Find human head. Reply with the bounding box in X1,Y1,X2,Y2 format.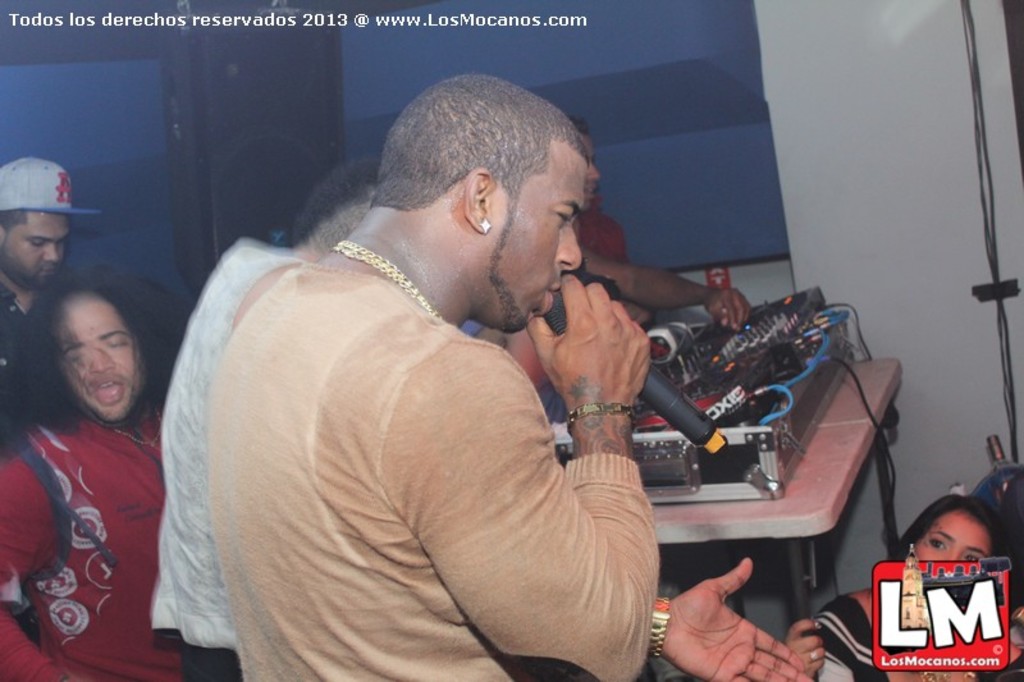
289,159,375,251.
